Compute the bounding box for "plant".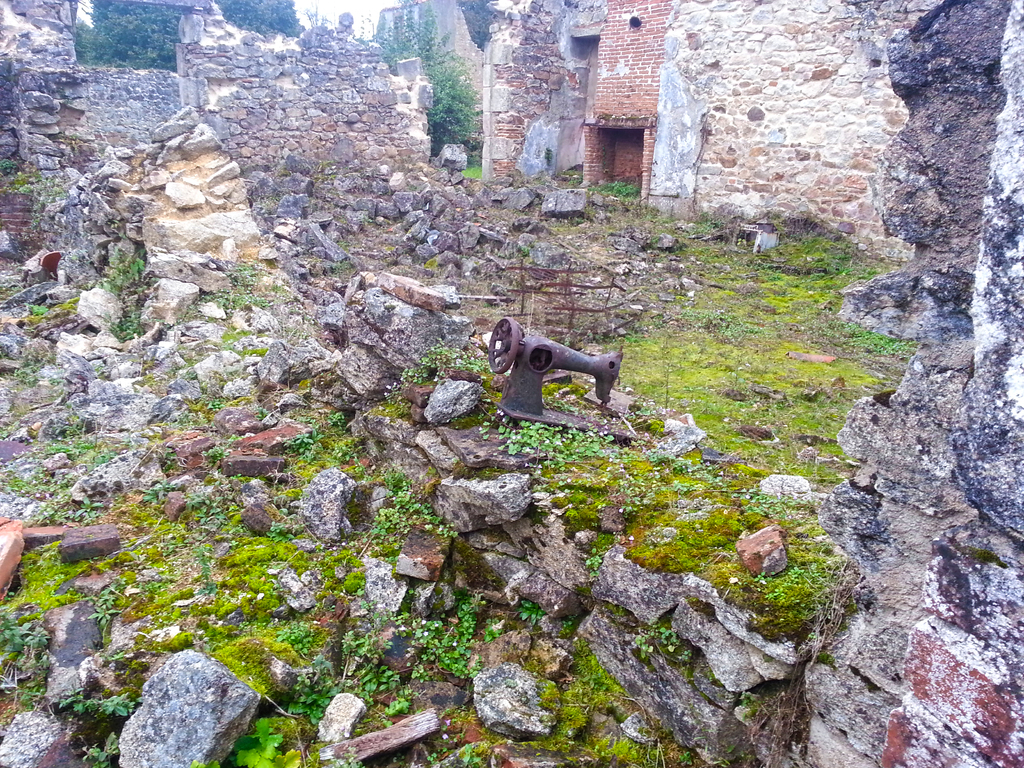
region(258, 515, 310, 545).
